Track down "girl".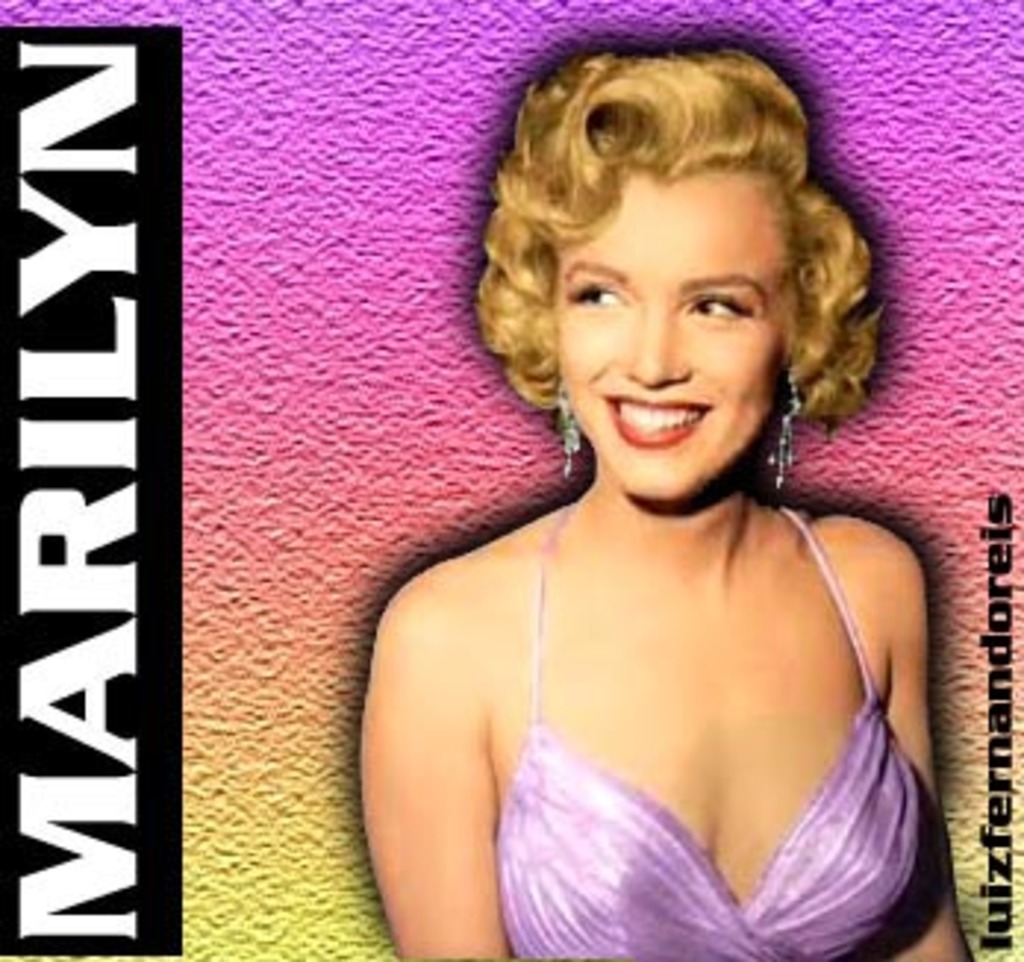
Tracked to [356,53,974,959].
